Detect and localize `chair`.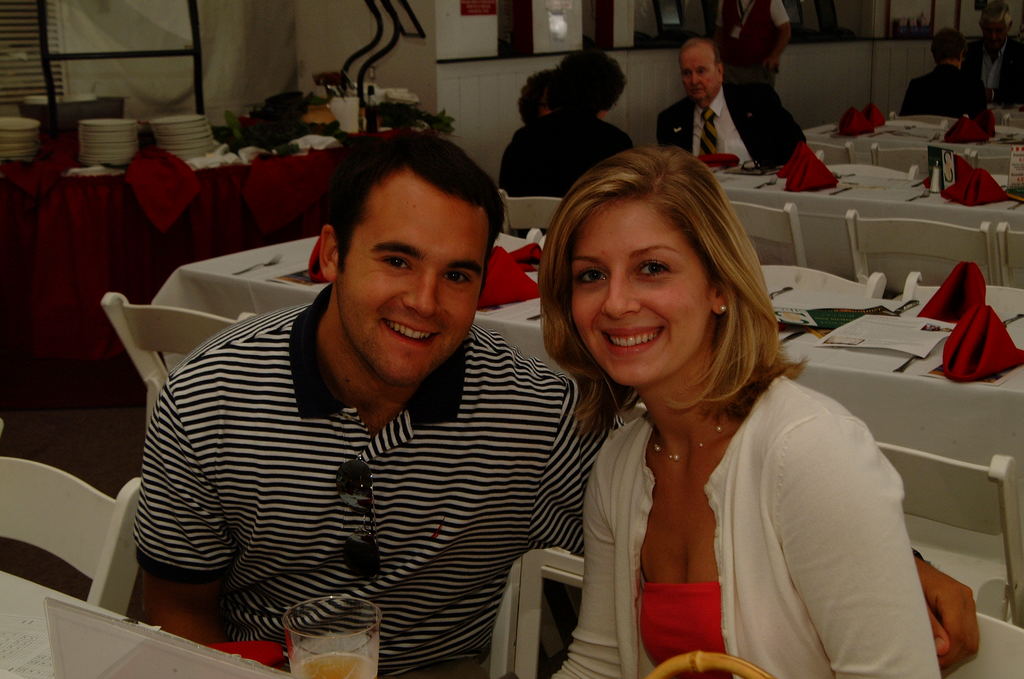
Localized at l=937, t=609, r=1023, b=678.
